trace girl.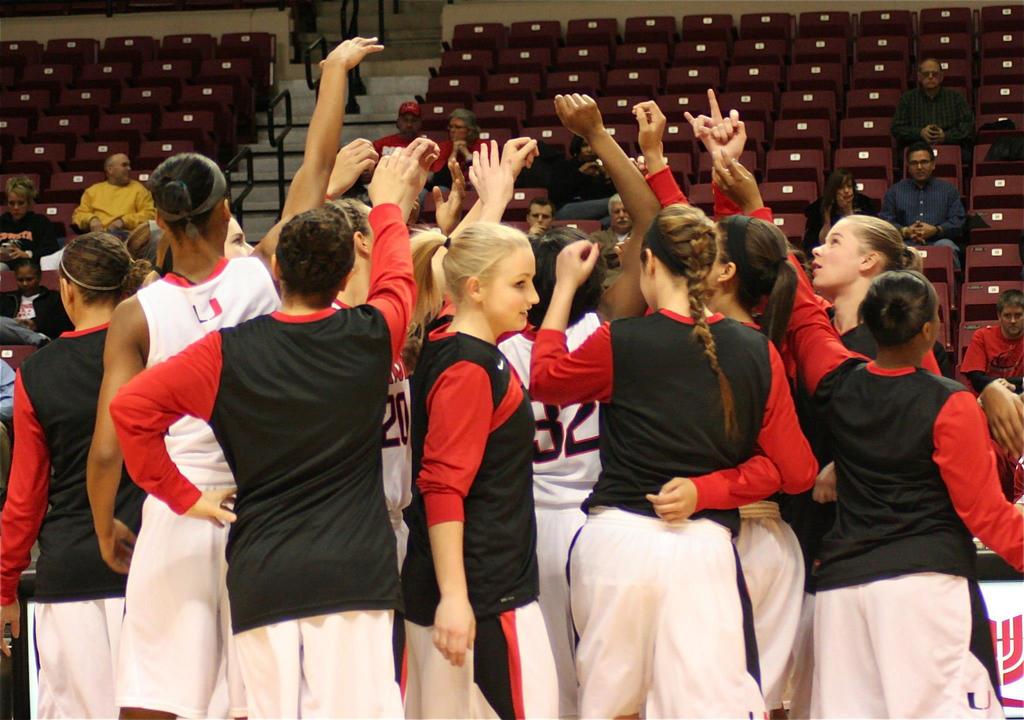
Traced to crop(710, 145, 1023, 719).
